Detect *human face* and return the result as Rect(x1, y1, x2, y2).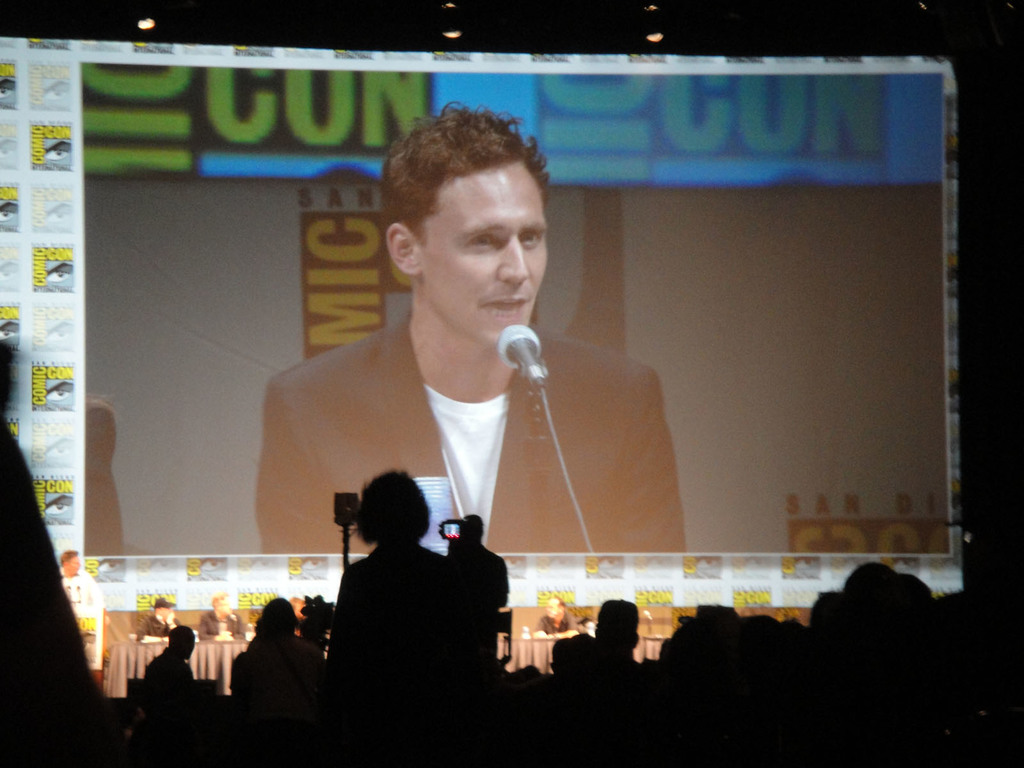
Rect(427, 162, 552, 347).
